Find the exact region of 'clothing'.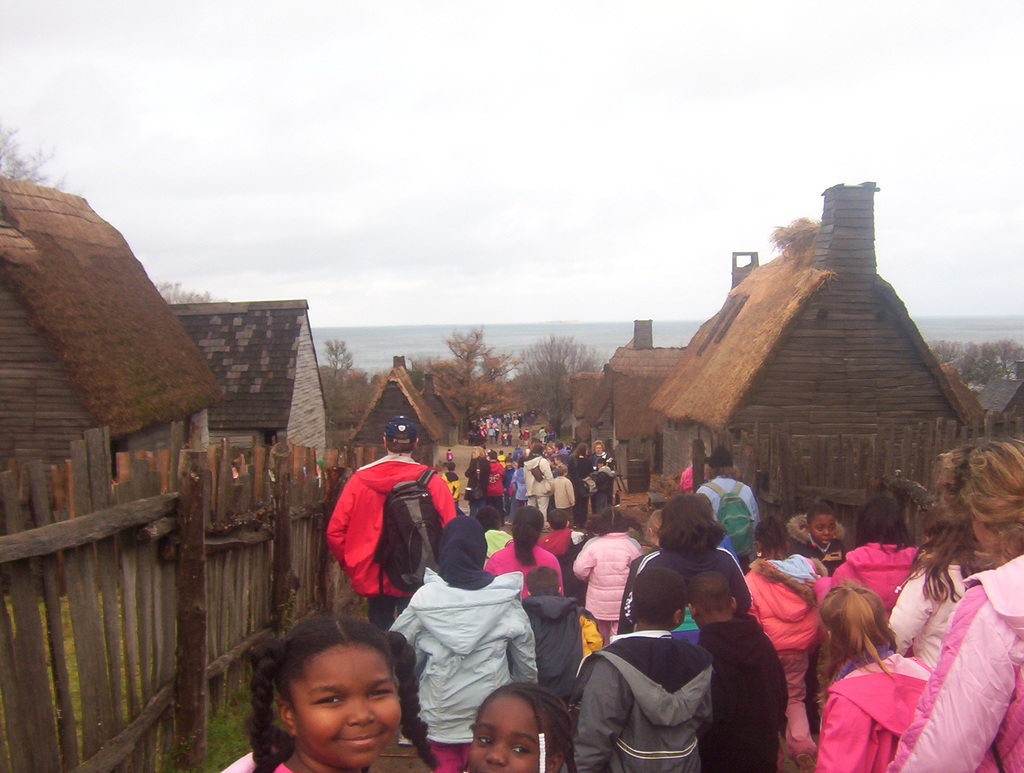
Exact region: x1=570, y1=524, x2=650, y2=642.
